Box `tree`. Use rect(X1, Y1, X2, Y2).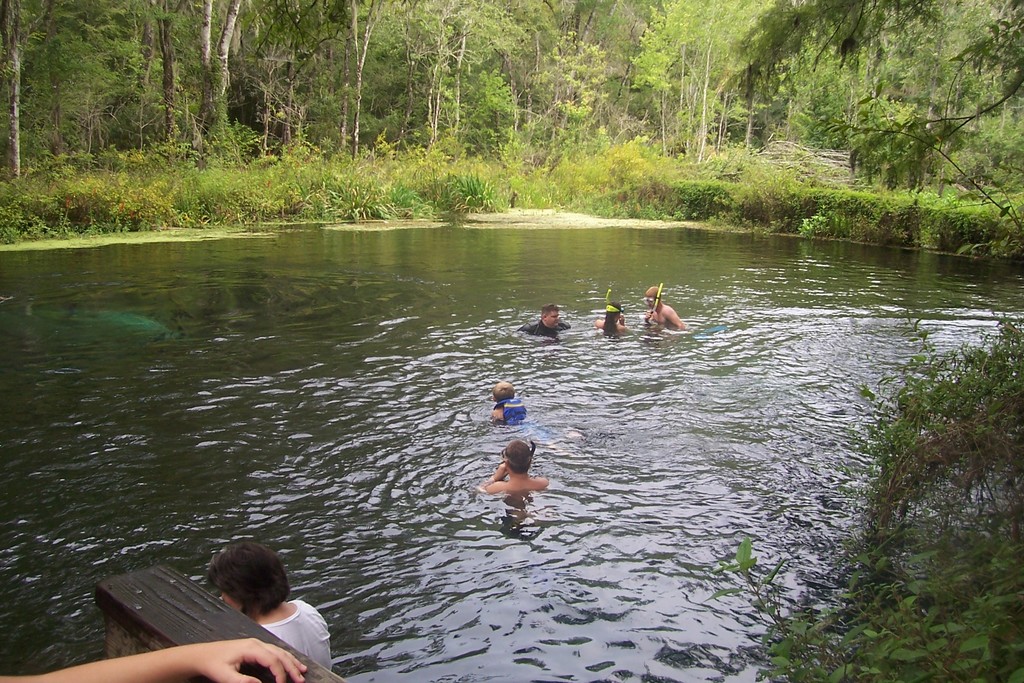
rect(628, 0, 822, 167).
